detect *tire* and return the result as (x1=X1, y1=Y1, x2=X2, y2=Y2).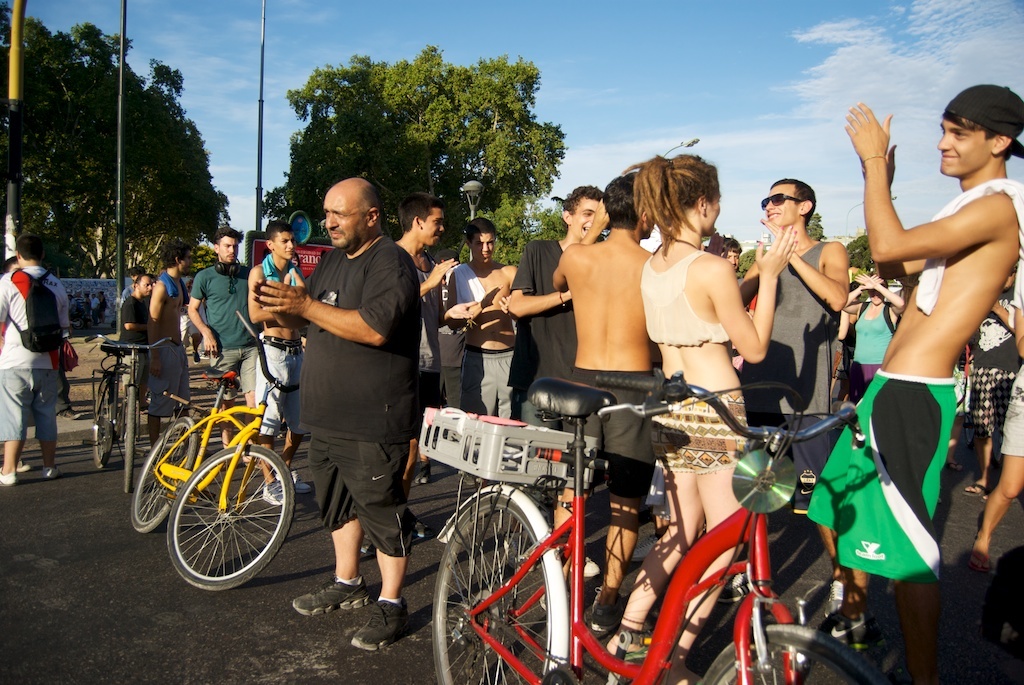
(x1=93, y1=378, x2=111, y2=468).
